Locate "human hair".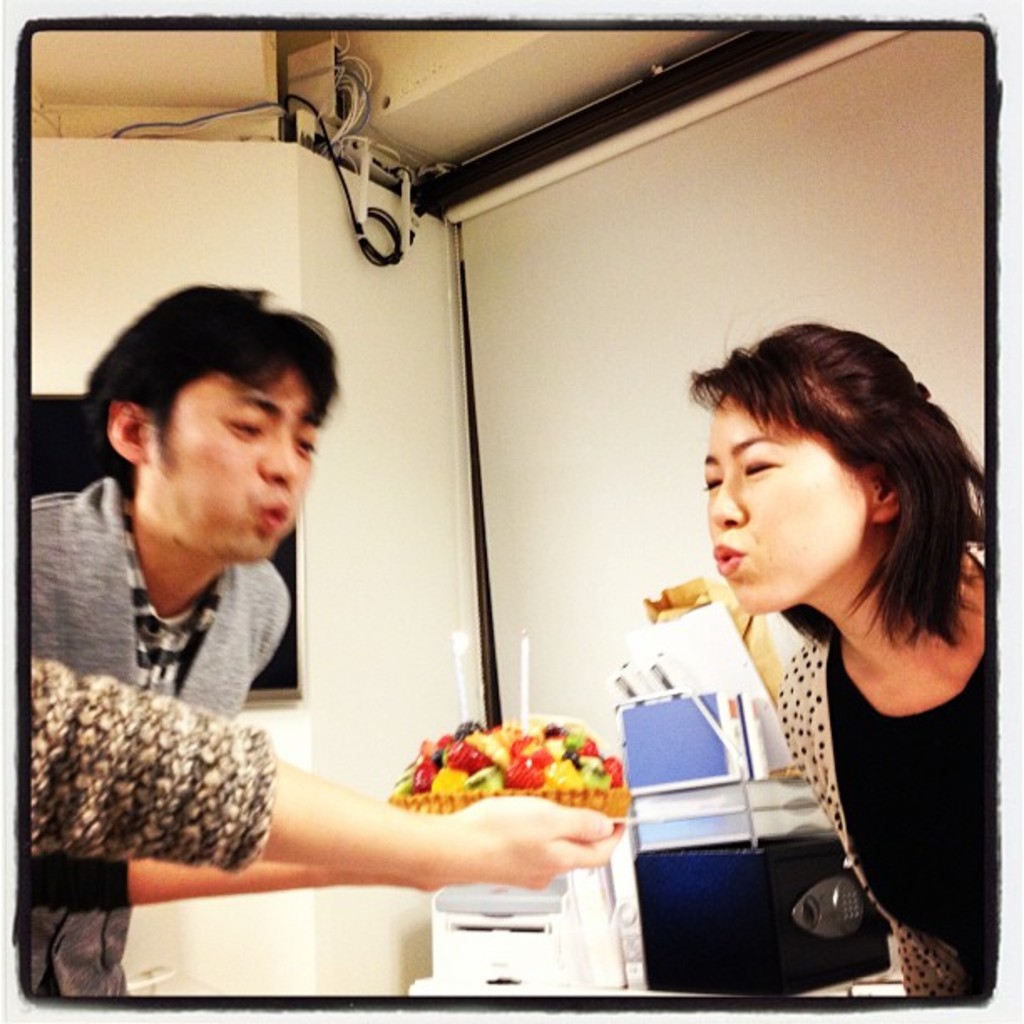
Bounding box: (77,283,343,484).
